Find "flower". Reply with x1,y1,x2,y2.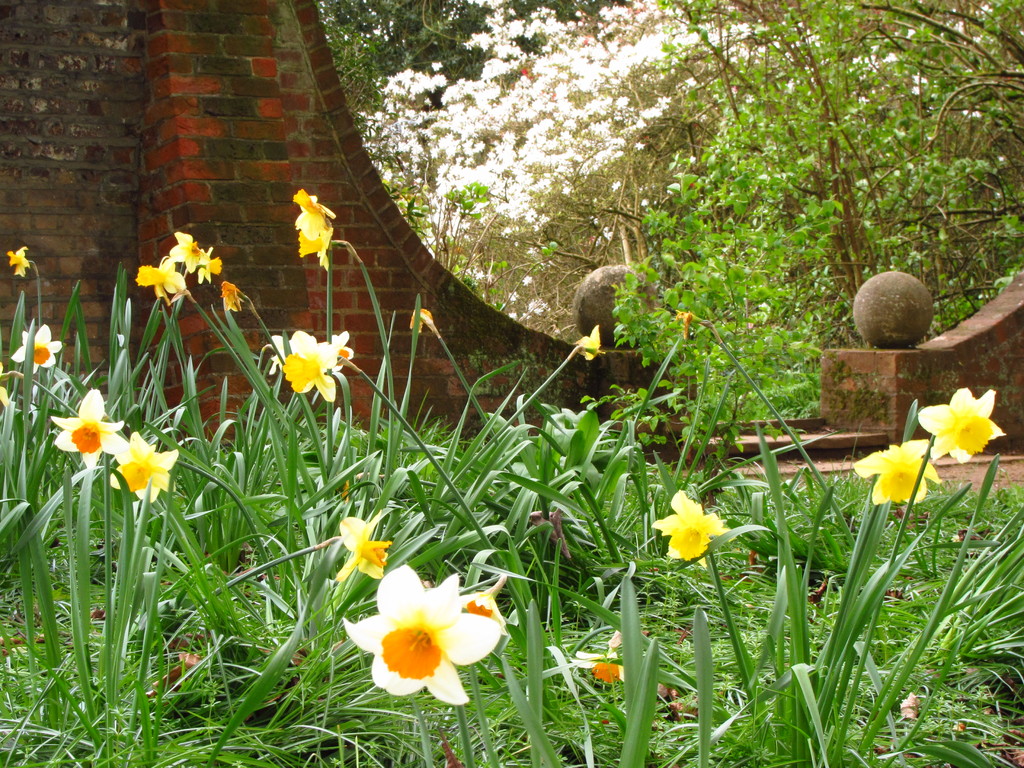
463,573,505,613.
